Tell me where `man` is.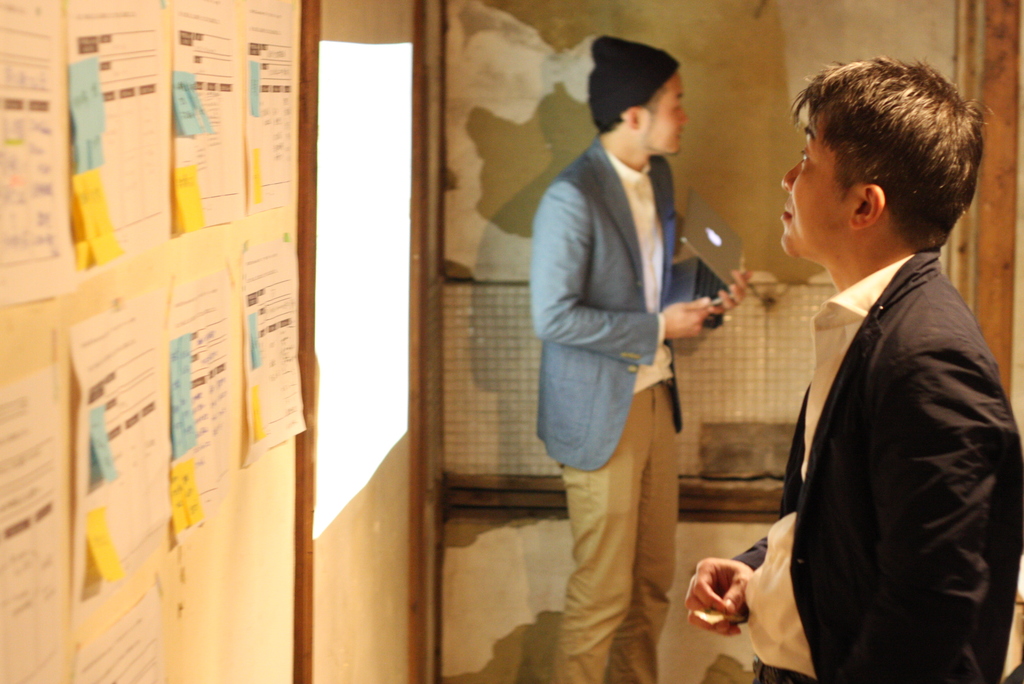
`man` is at (x1=535, y1=66, x2=751, y2=683).
